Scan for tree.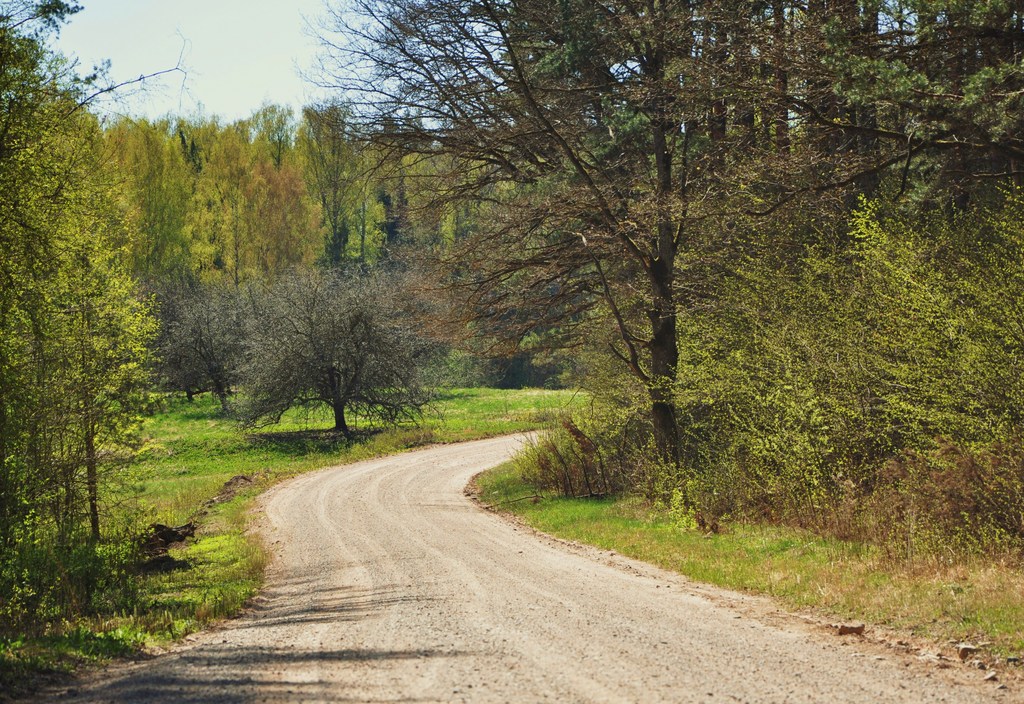
Scan result: pyautogui.locateOnScreen(735, 0, 799, 285).
